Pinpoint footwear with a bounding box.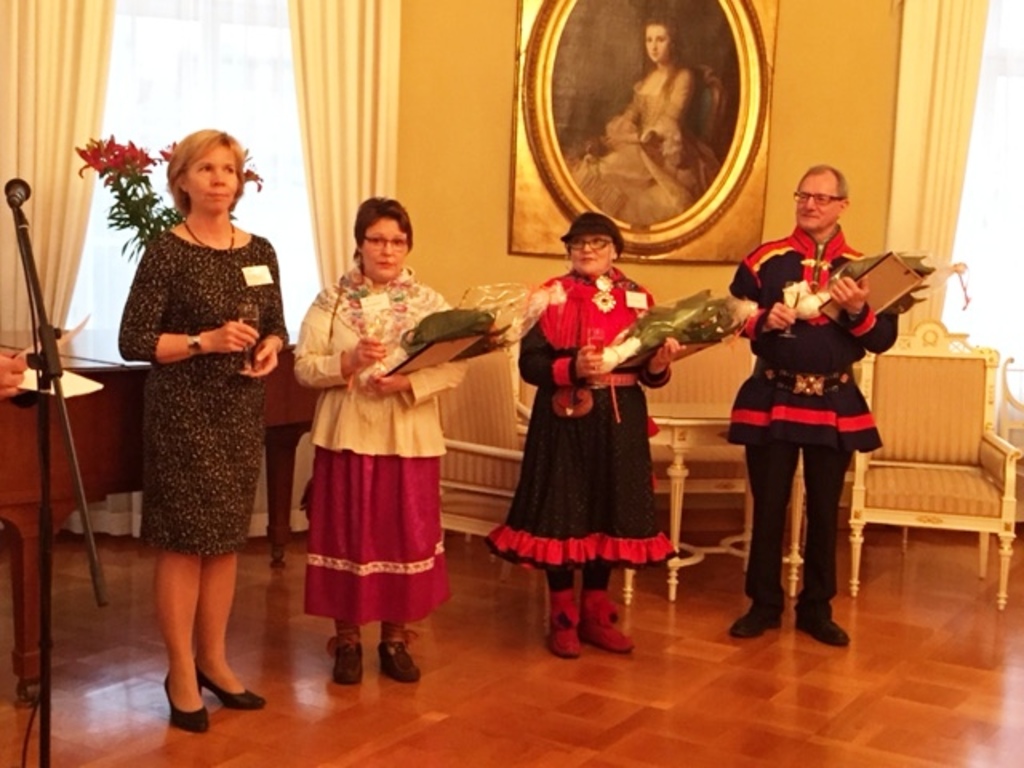
bbox=(163, 672, 206, 734).
